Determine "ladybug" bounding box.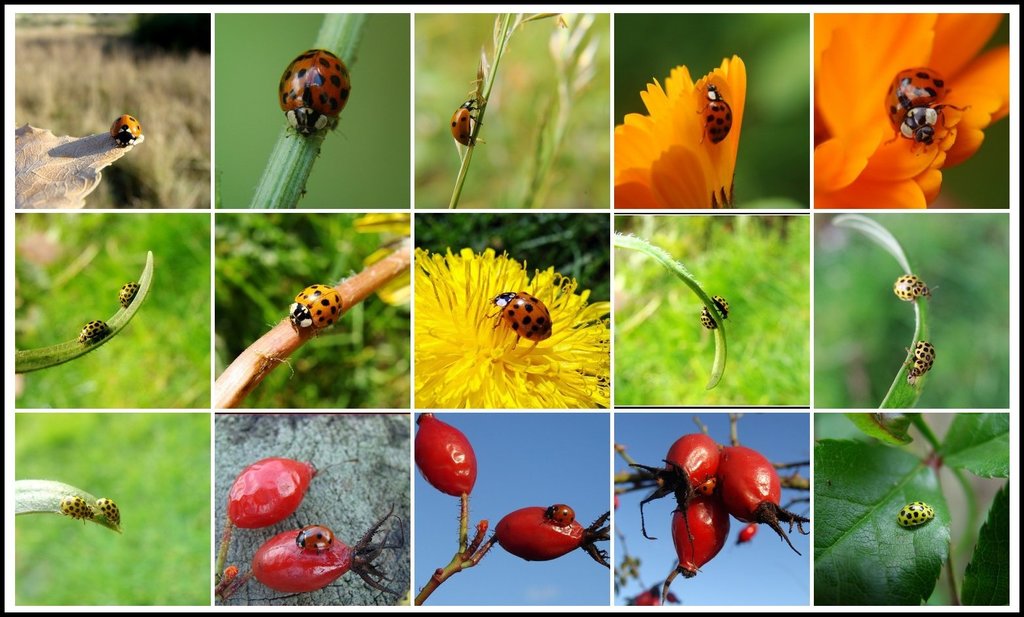
Determined: <region>52, 492, 94, 526</region>.
